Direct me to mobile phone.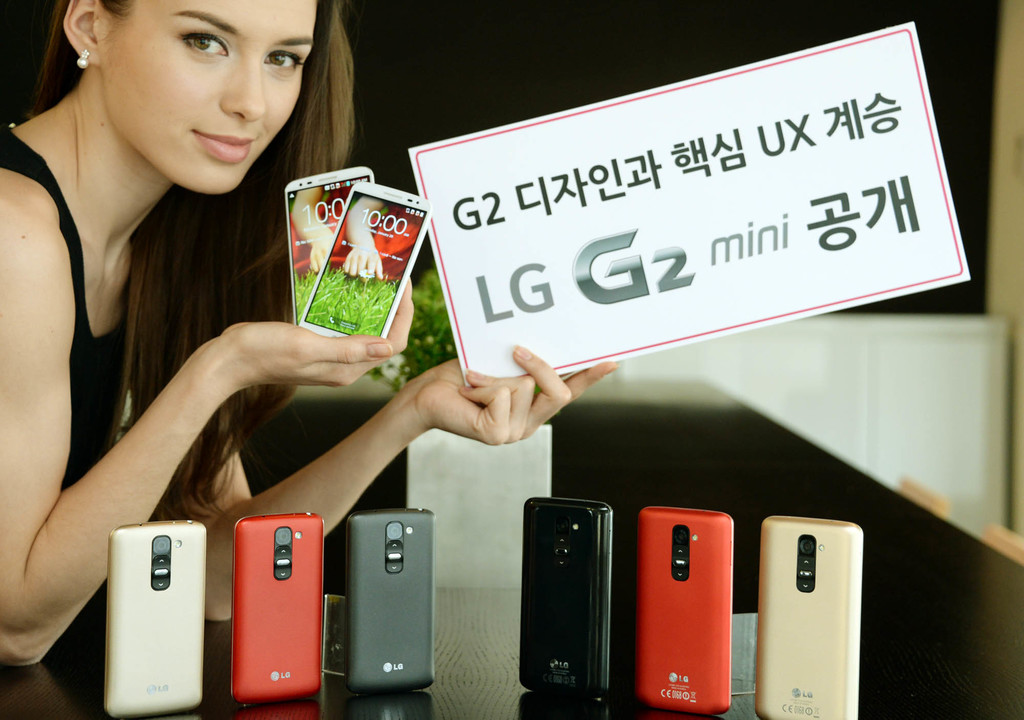
Direction: pyautogui.locateOnScreen(635, 502, 731, 717).
